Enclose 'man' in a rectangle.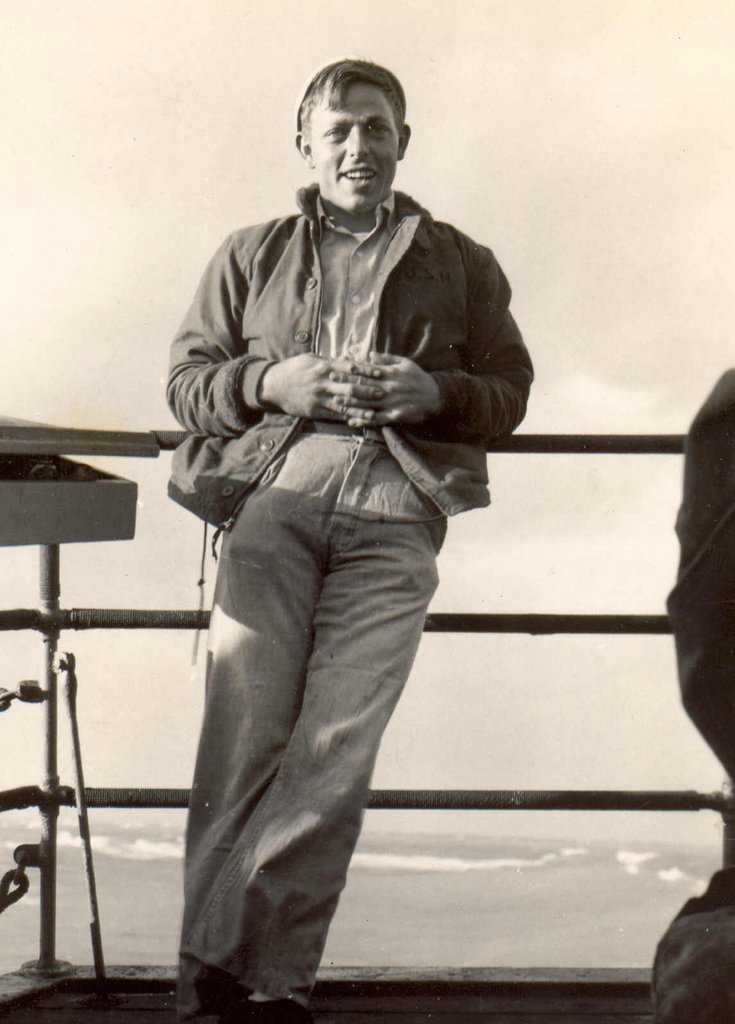
box(147, 75, 542, 974).
